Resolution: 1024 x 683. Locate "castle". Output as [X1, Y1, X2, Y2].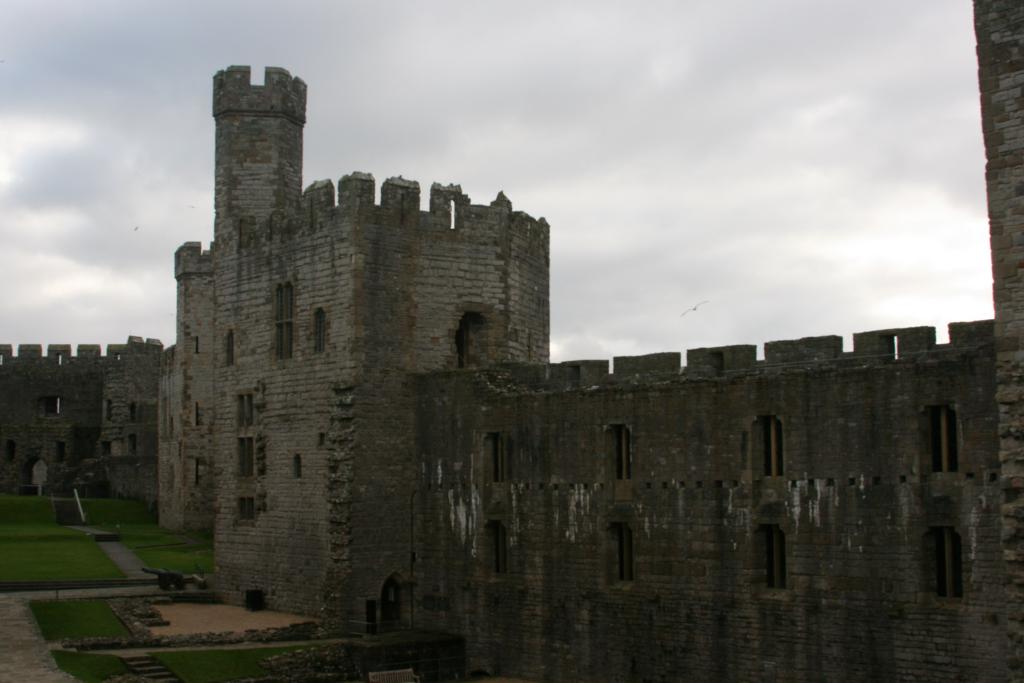
[0, 0, 1023, 682].
